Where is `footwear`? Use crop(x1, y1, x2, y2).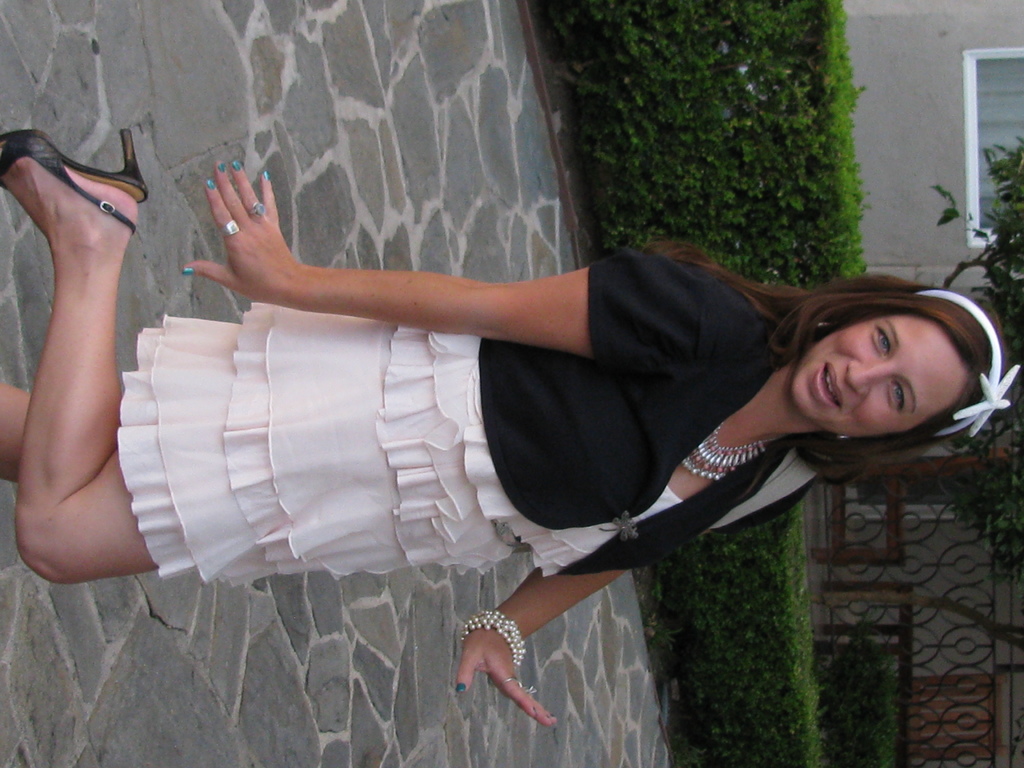
crop(0, 126, 135, 232).
